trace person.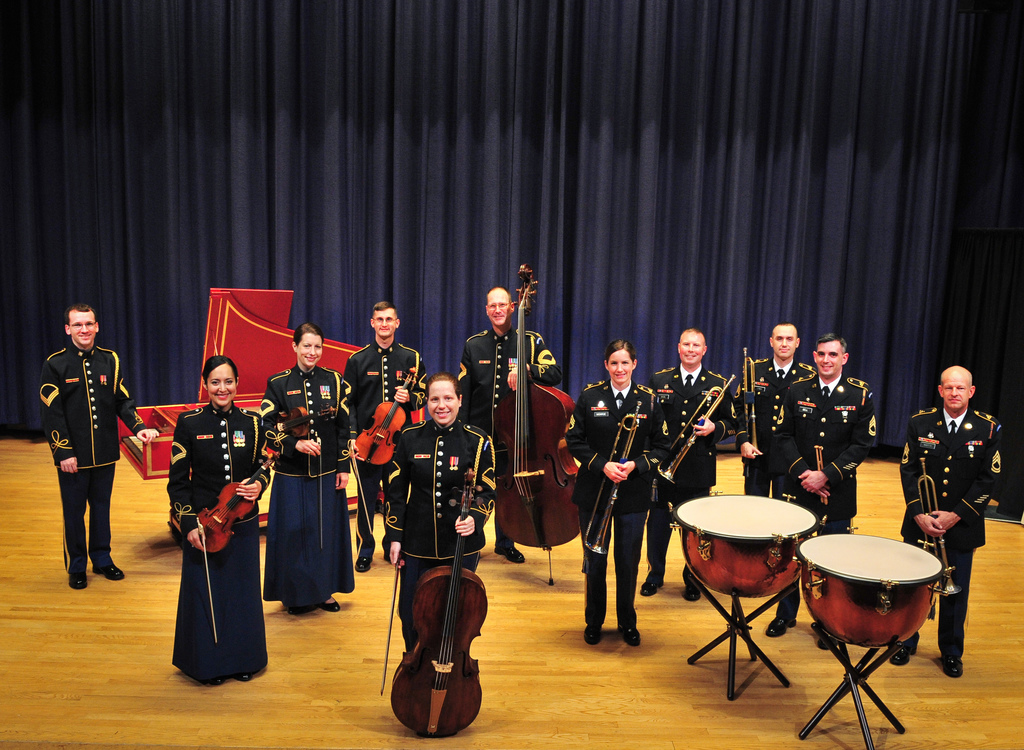
Traced to 256,324,355,618.
